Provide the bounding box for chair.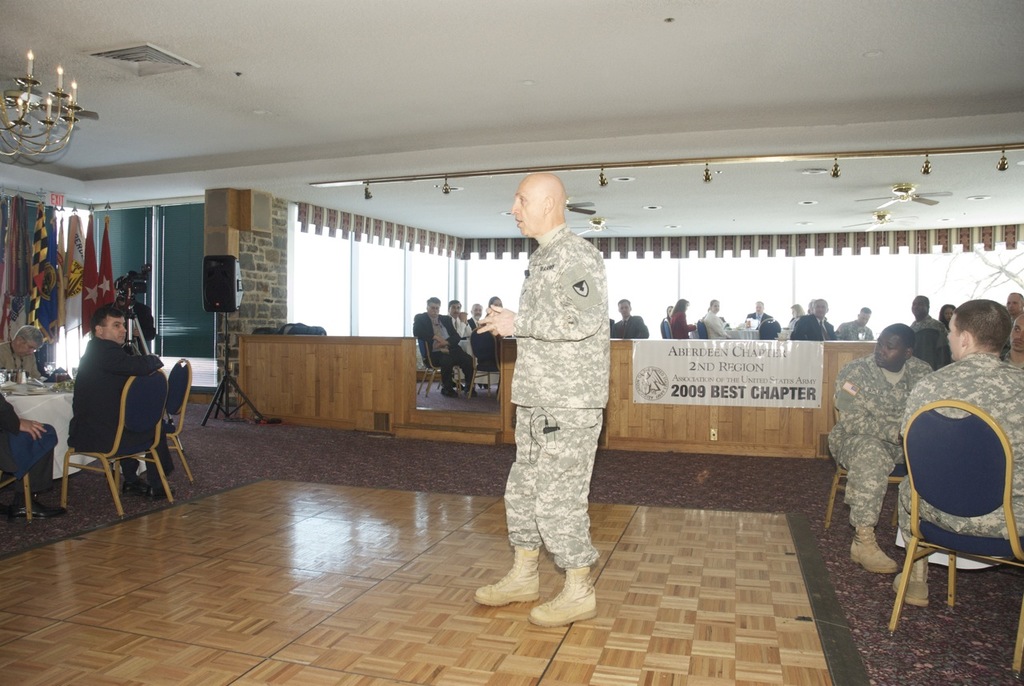
{"x1": 0, "y1": 423, "x2": 54, "y2": 522}.
